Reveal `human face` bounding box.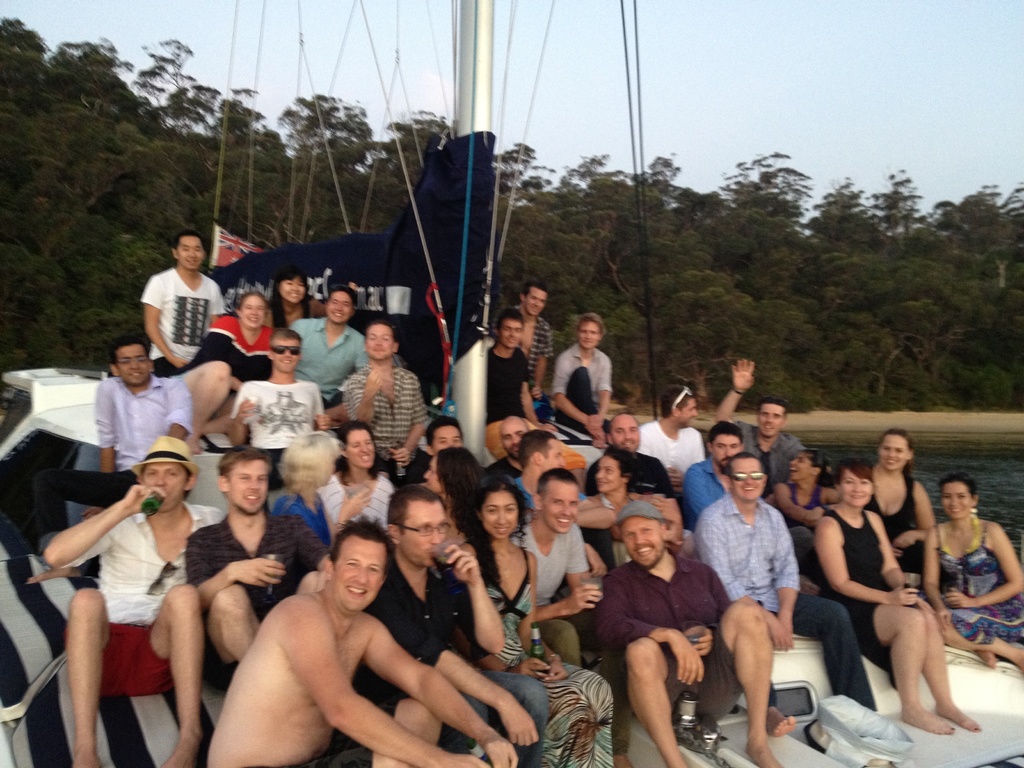
Revealed: bbox=[418, 497, 450, 563].
